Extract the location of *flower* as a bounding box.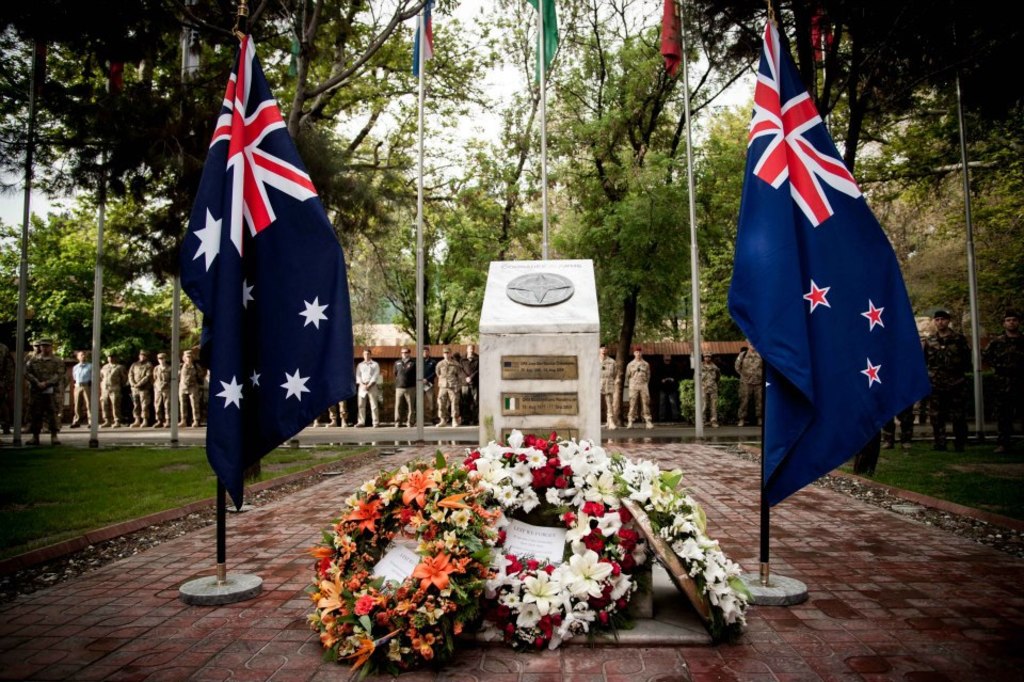
(301, 463, 499, 666).
